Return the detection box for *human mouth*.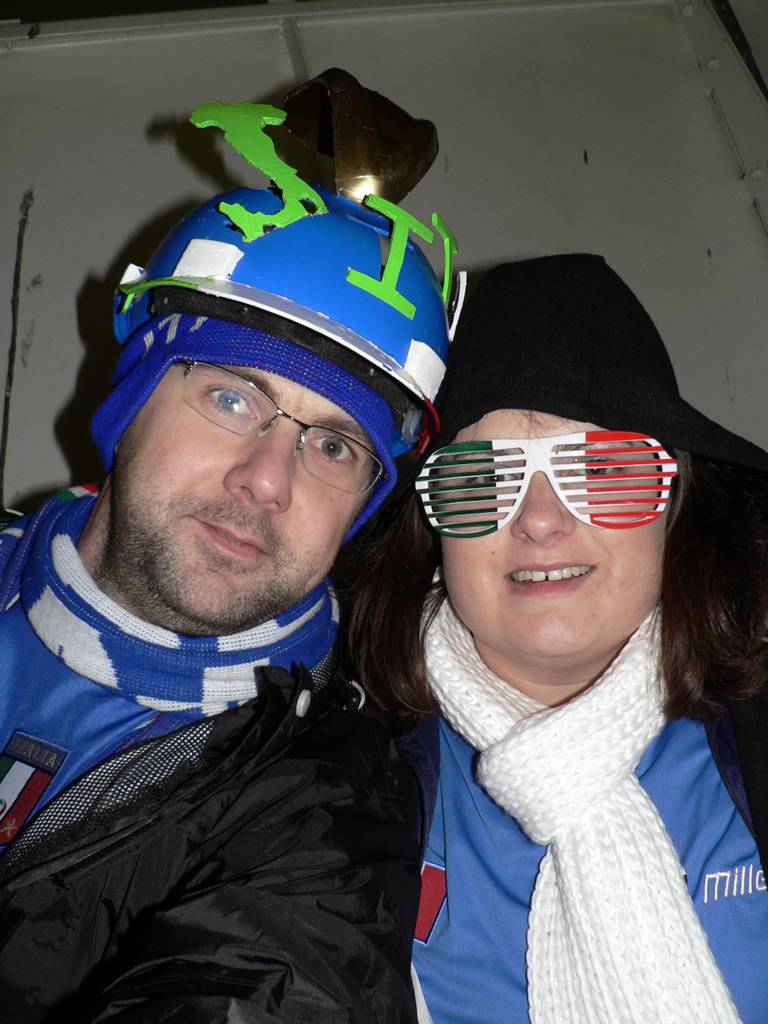
Rect(194, 511, 266, 566).
